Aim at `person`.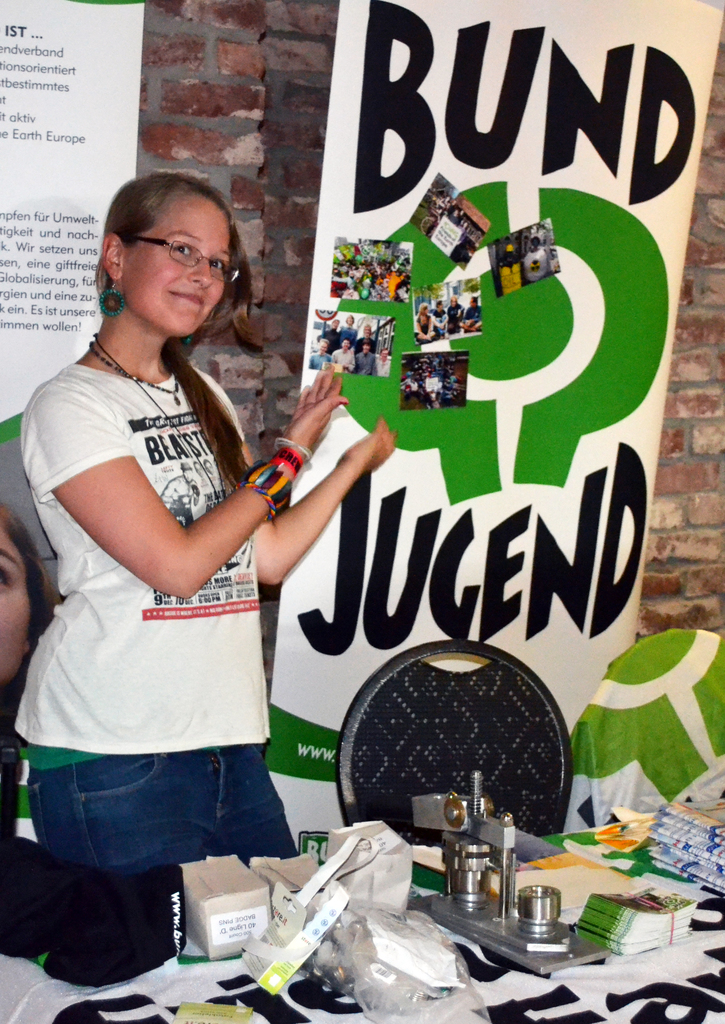
Aimed at bbox=(0, 498, 64, 699).
